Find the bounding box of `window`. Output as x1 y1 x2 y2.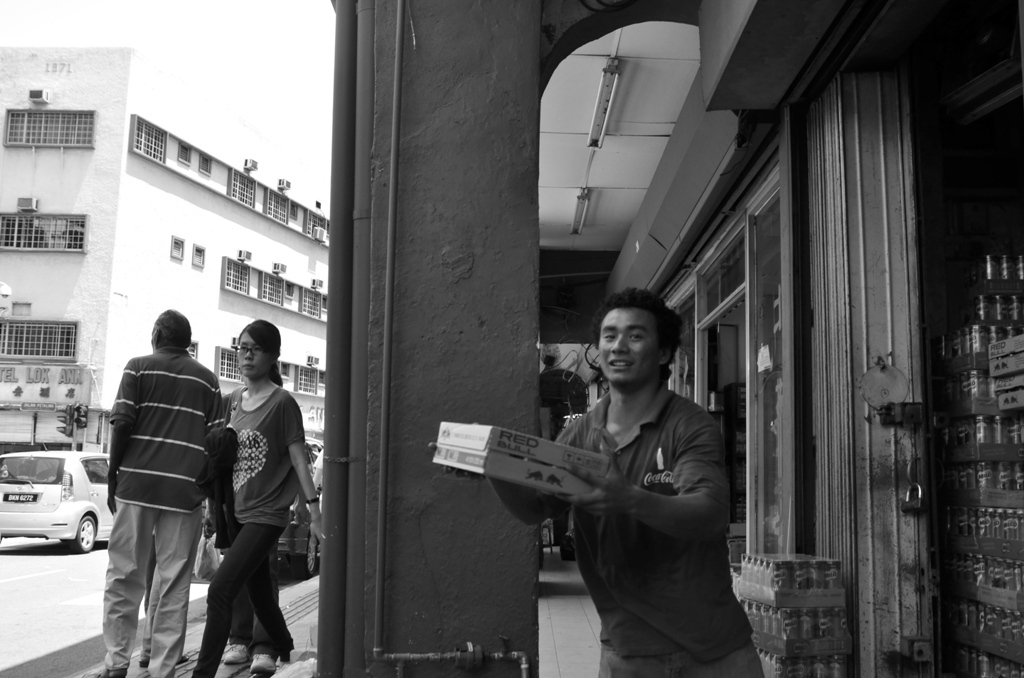
297 206 323 238.
